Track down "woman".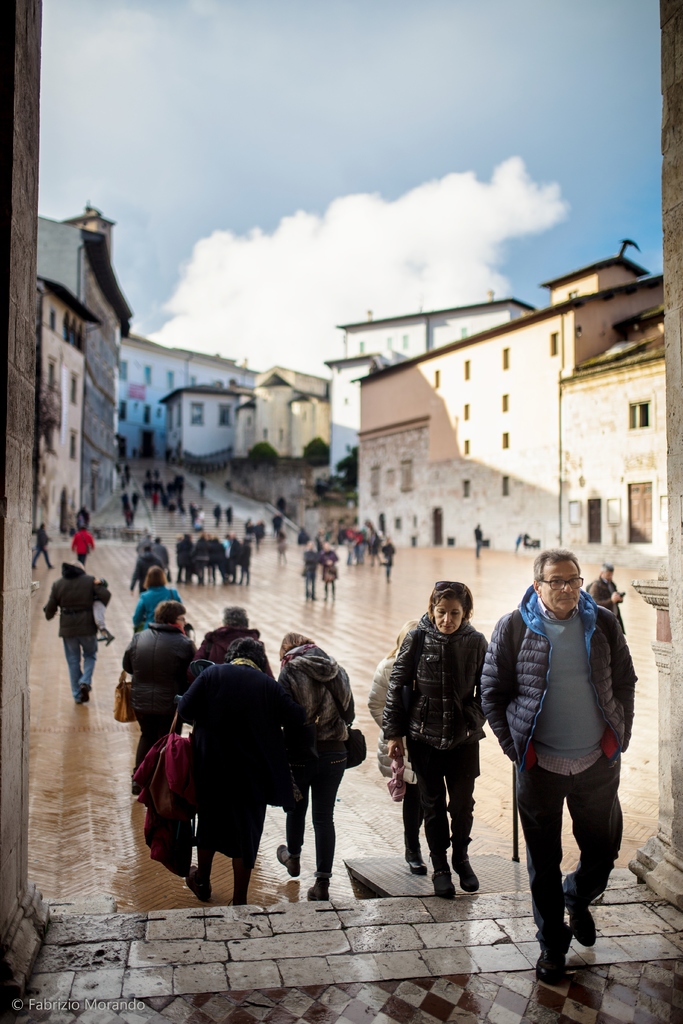
Tracked to bbox=[121, 606, 194, 792].
